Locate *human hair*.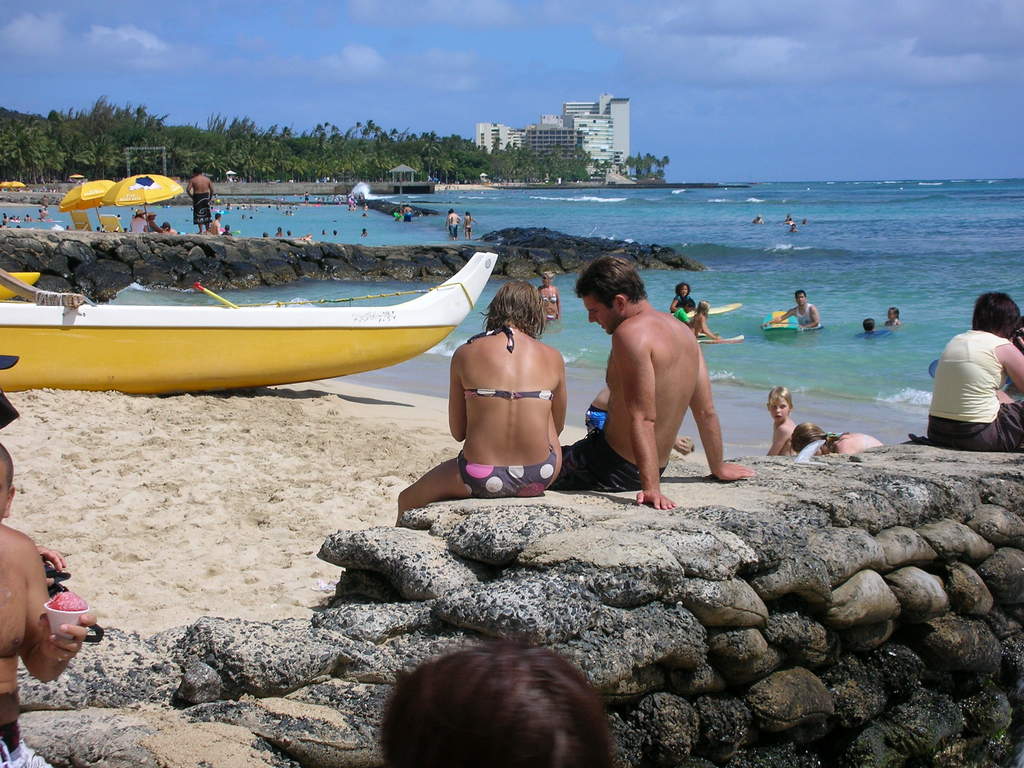
Bounding box: <region>694, 299, 710, 317</region>.
